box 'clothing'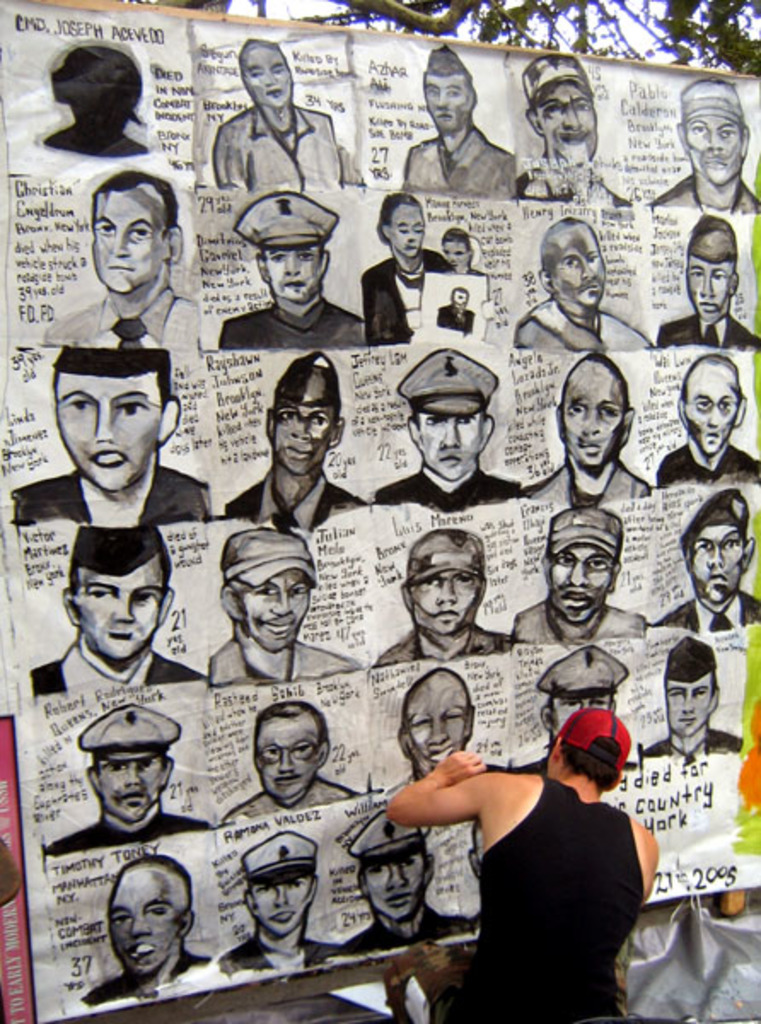
pyautogui.locateOnScreen(39, 814, 210, 850)
